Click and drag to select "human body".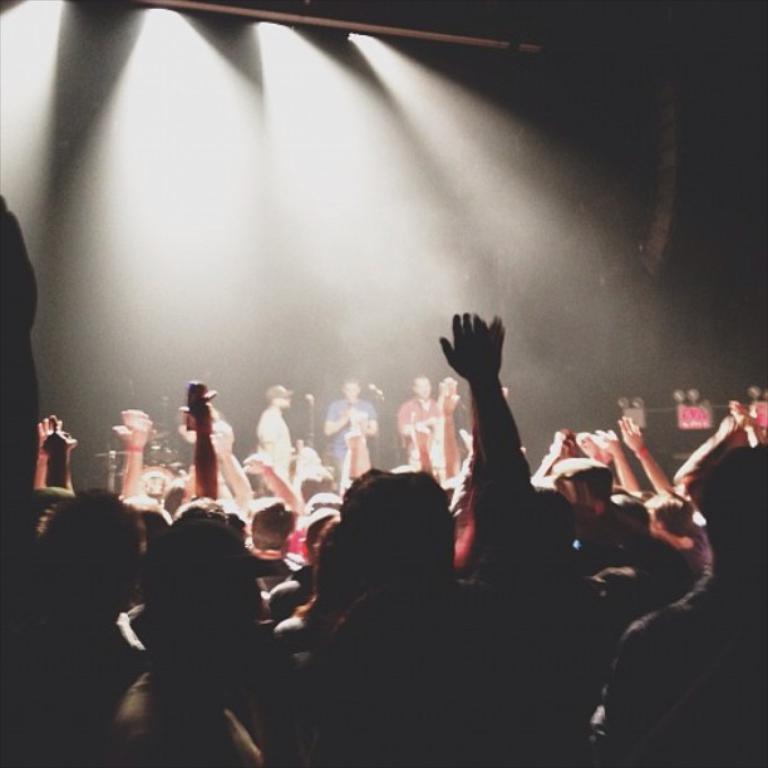
Selection: {"x1": 592, "y1": 440, "x2": 767, "y2": 767}.
